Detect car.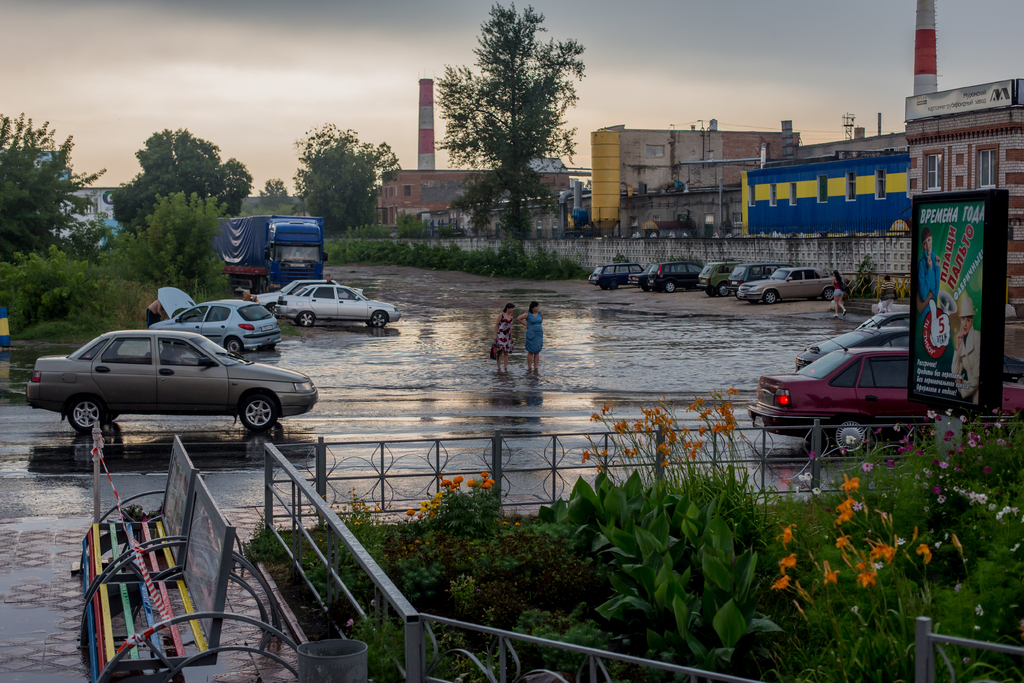
Detected at left=274, top=286, right=404, bottom=331.
